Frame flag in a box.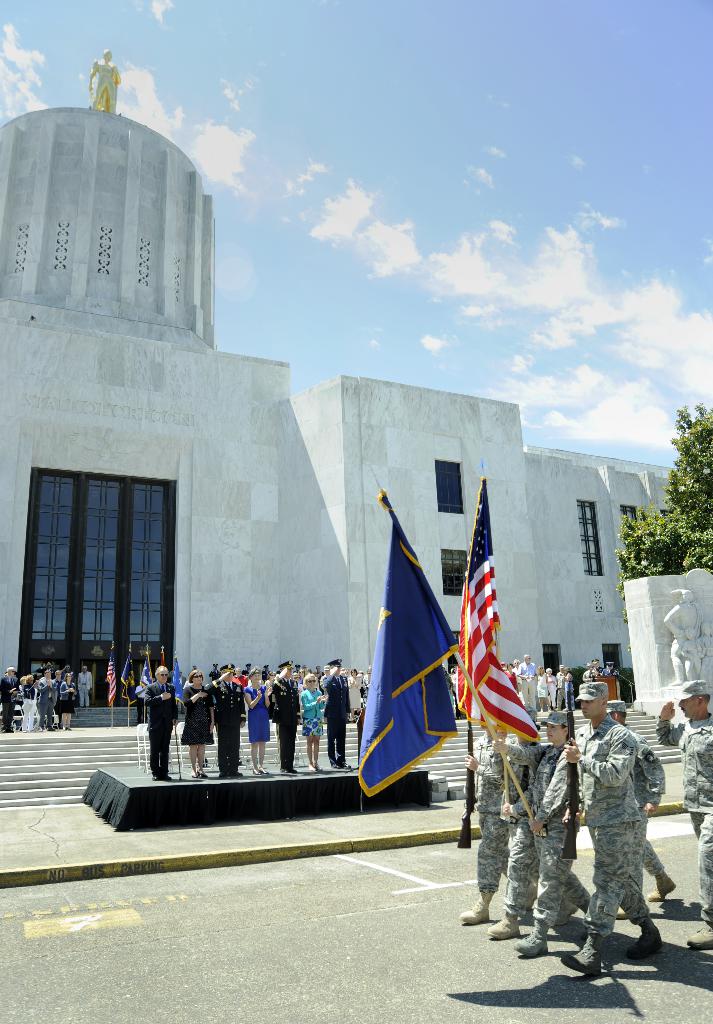
x1=159, y1=652, x2=170, y2=691.
